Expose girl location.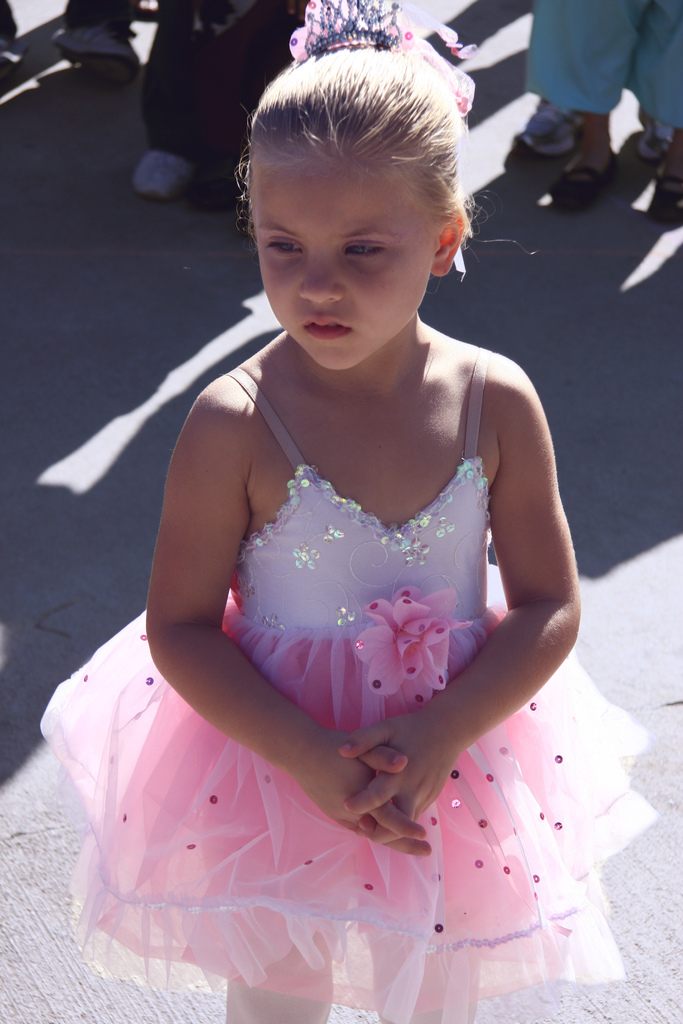
Exposed at [45,0,657,1023].
